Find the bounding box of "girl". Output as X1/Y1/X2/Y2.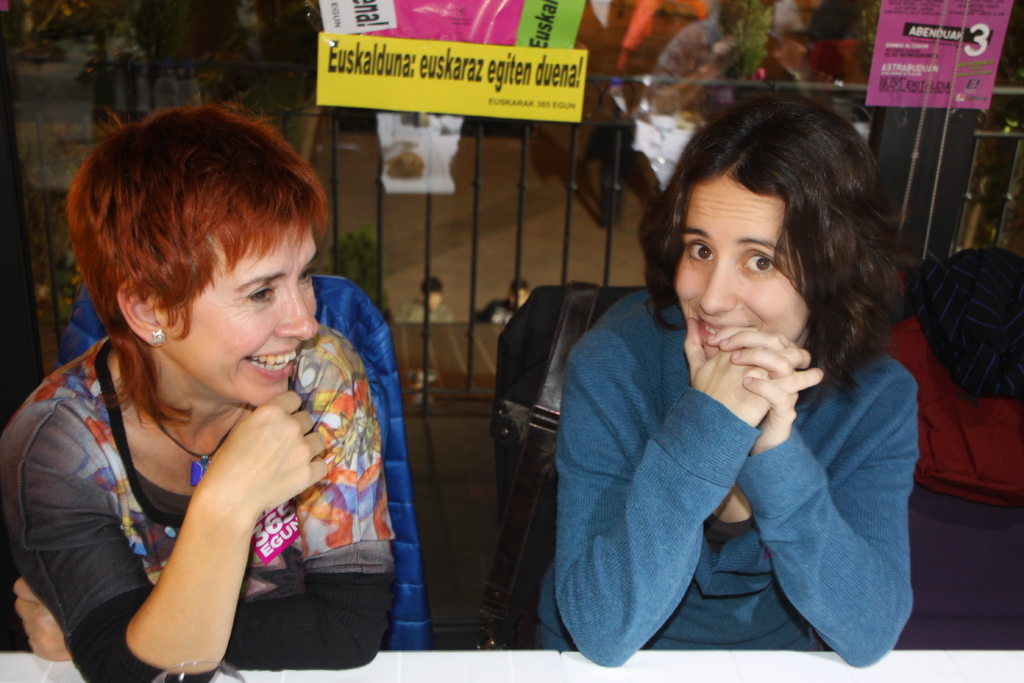
539/76/913/670.
